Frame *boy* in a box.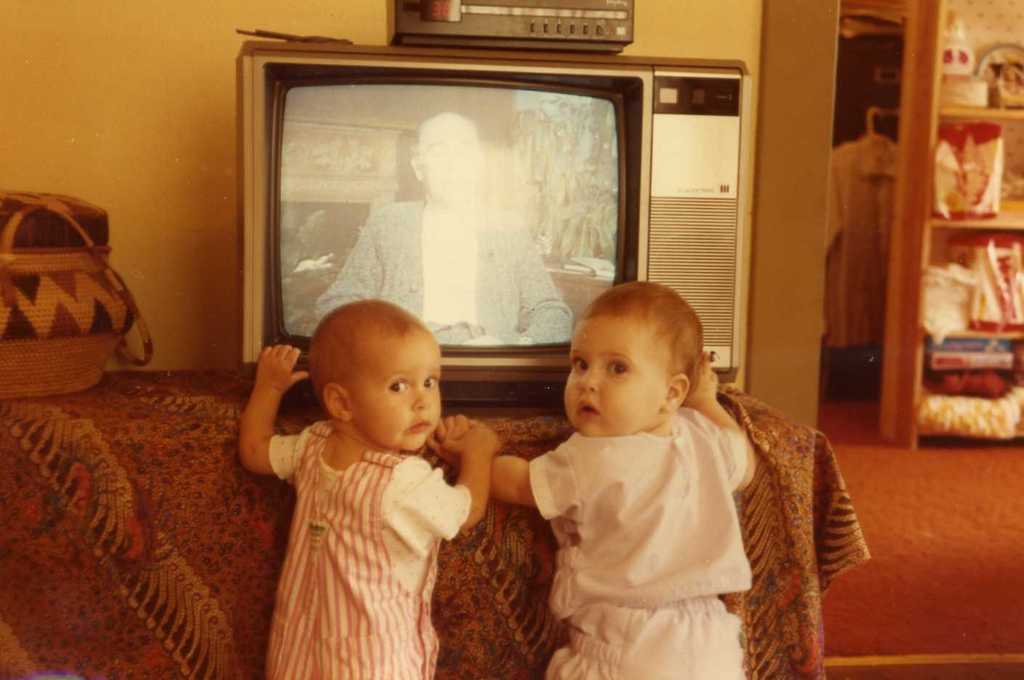
x1=494, y1=283, x2=793, y2=666.
